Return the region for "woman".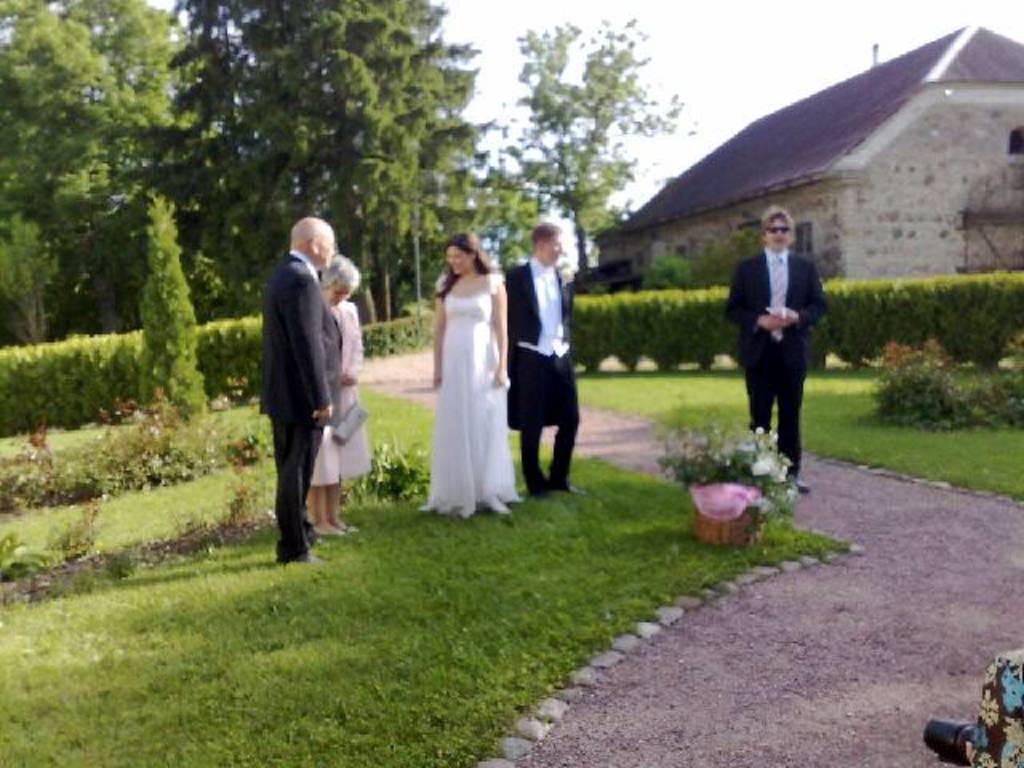
{"x1": 416, "y1": 227, "x2": 515, "y2": 515}.
